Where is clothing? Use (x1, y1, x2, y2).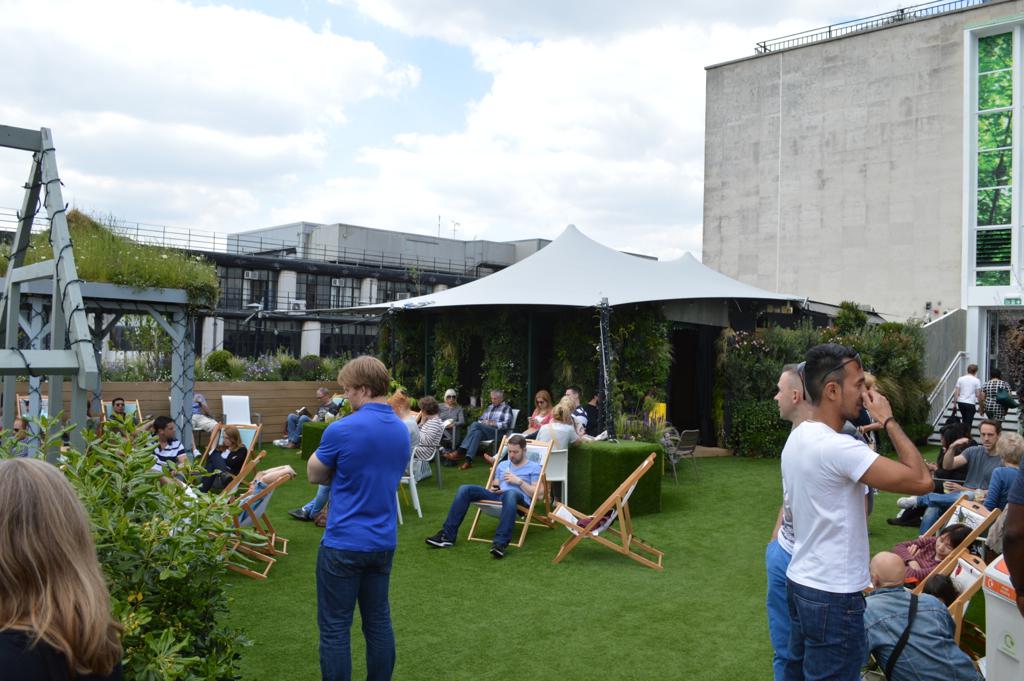
(980, 377, 1014, 423).
